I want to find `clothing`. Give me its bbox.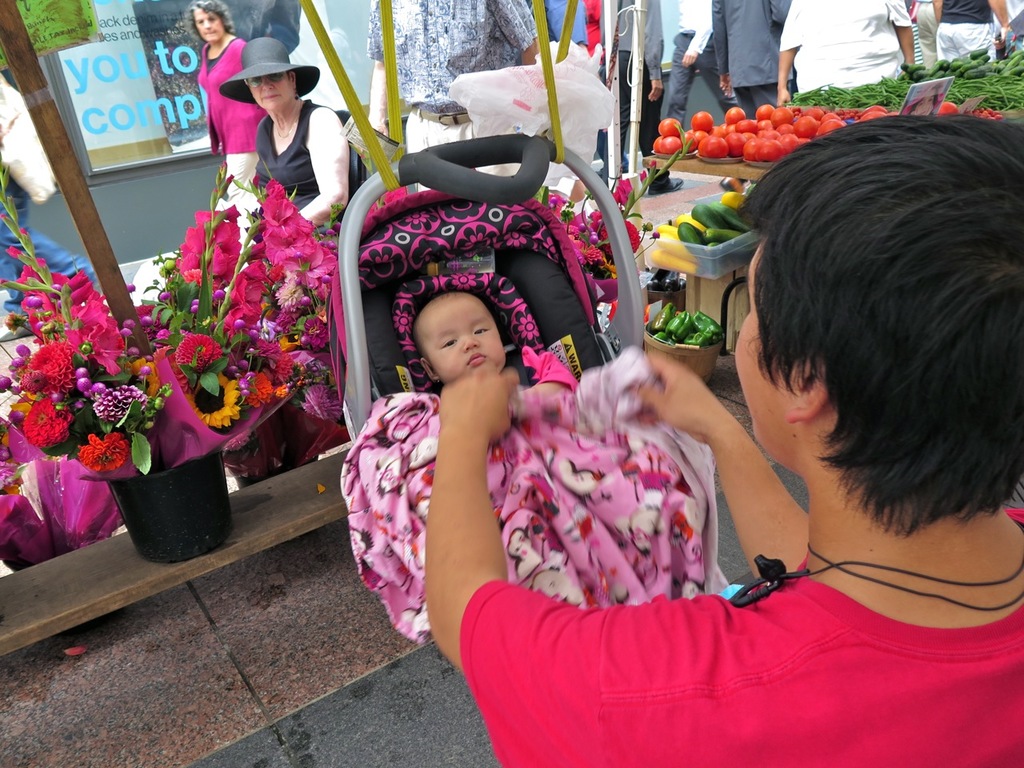
crop(710, 0, 802, 121).
